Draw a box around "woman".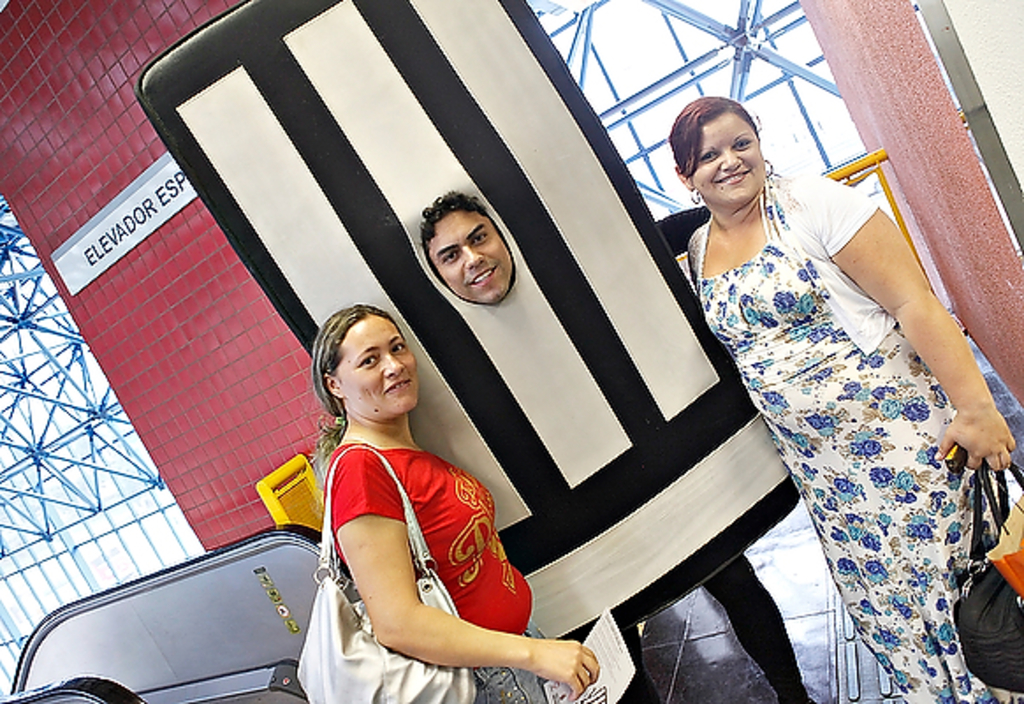
(x1=656, y1=76, x2=999, y2=702).
